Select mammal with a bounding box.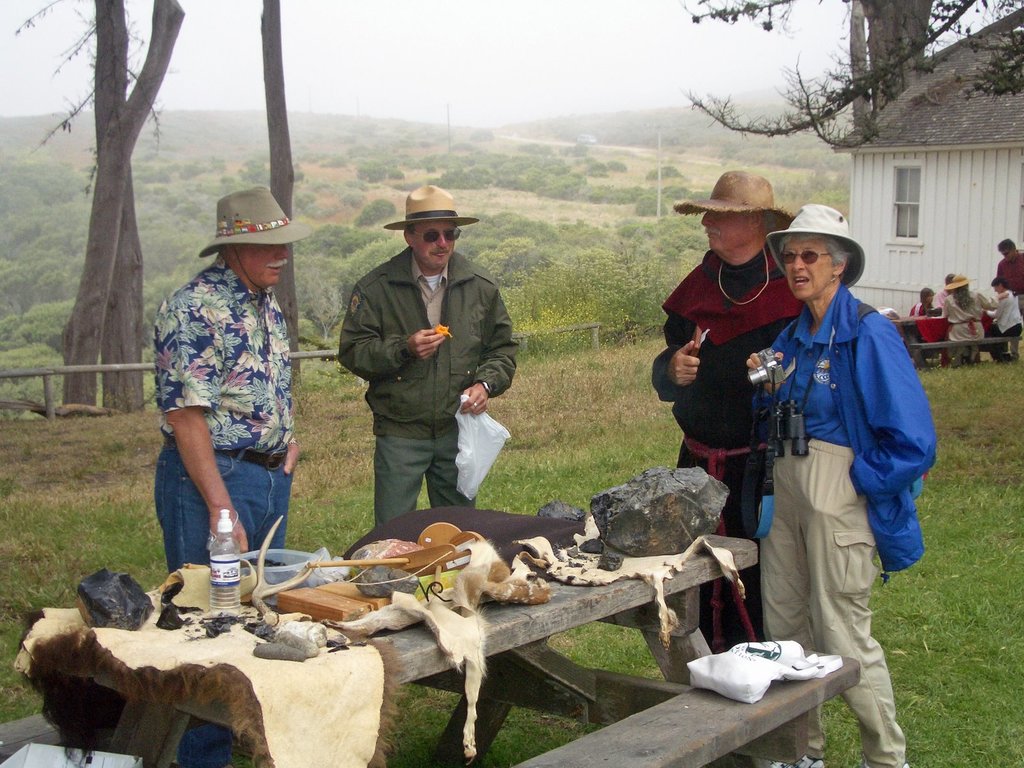
bbox=[909, 285, 948, 341].
